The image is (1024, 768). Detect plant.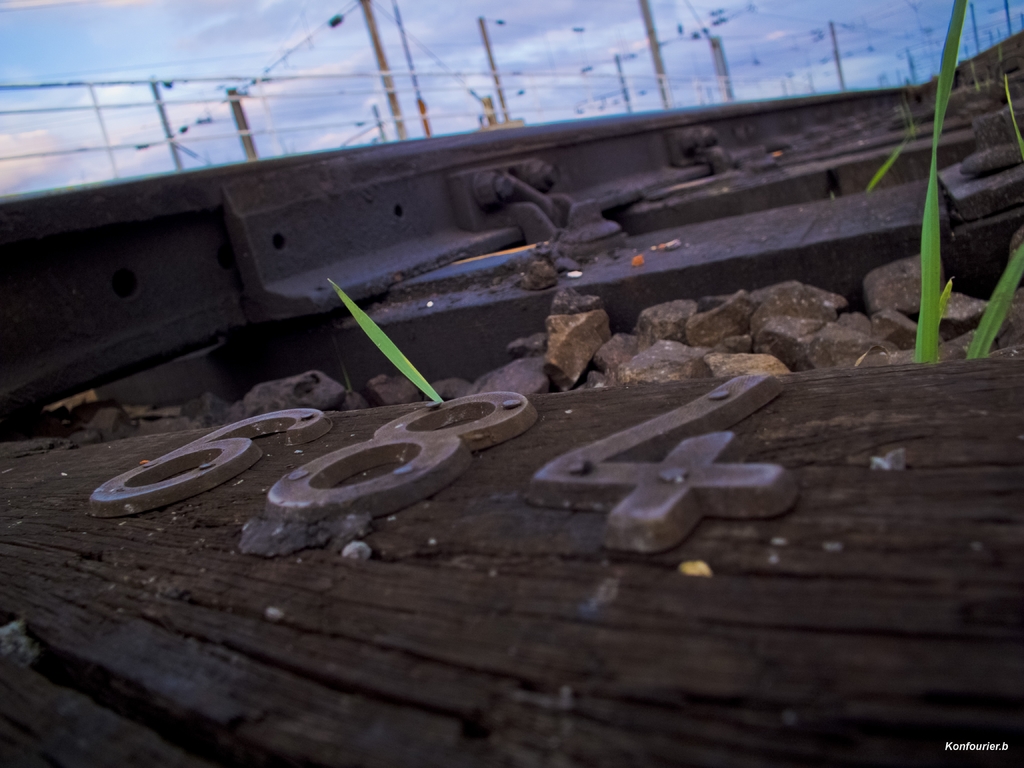
Detection: (863, 138, 909, 188).
